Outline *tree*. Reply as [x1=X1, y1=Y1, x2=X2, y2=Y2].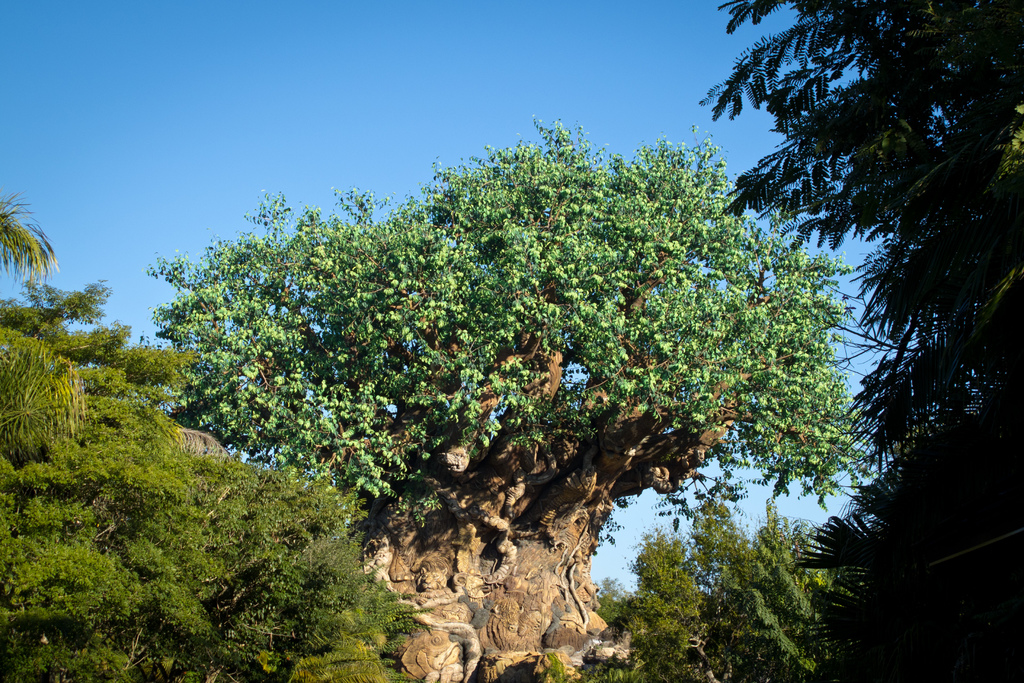
[x1=0, y1=279, x2=422, y2=682].
